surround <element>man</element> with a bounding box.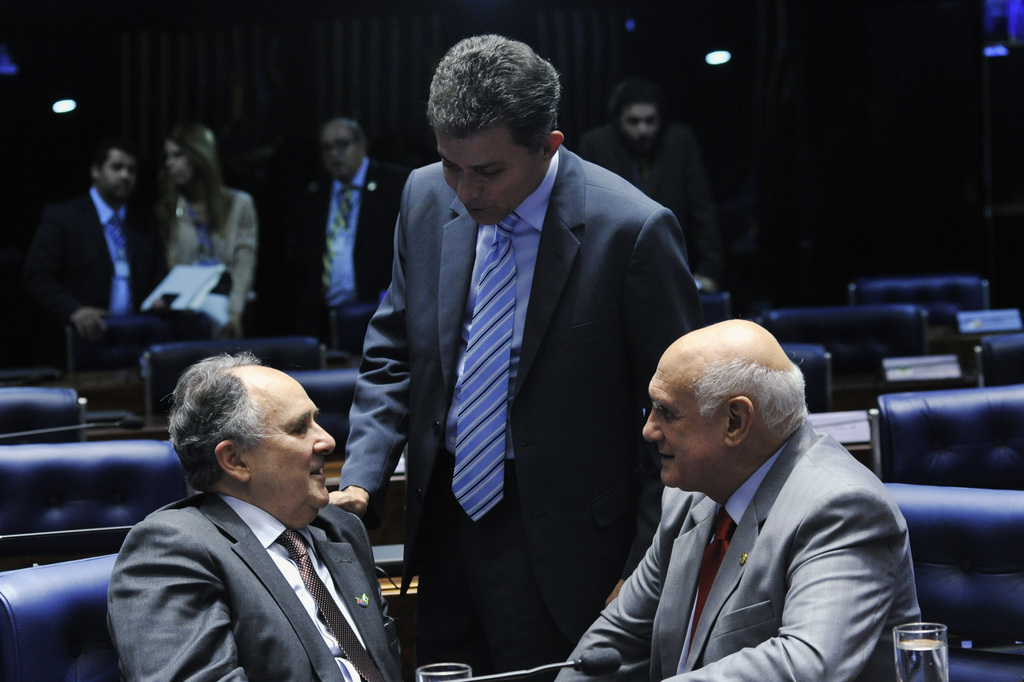
locate(325, 31, 704, 653).
